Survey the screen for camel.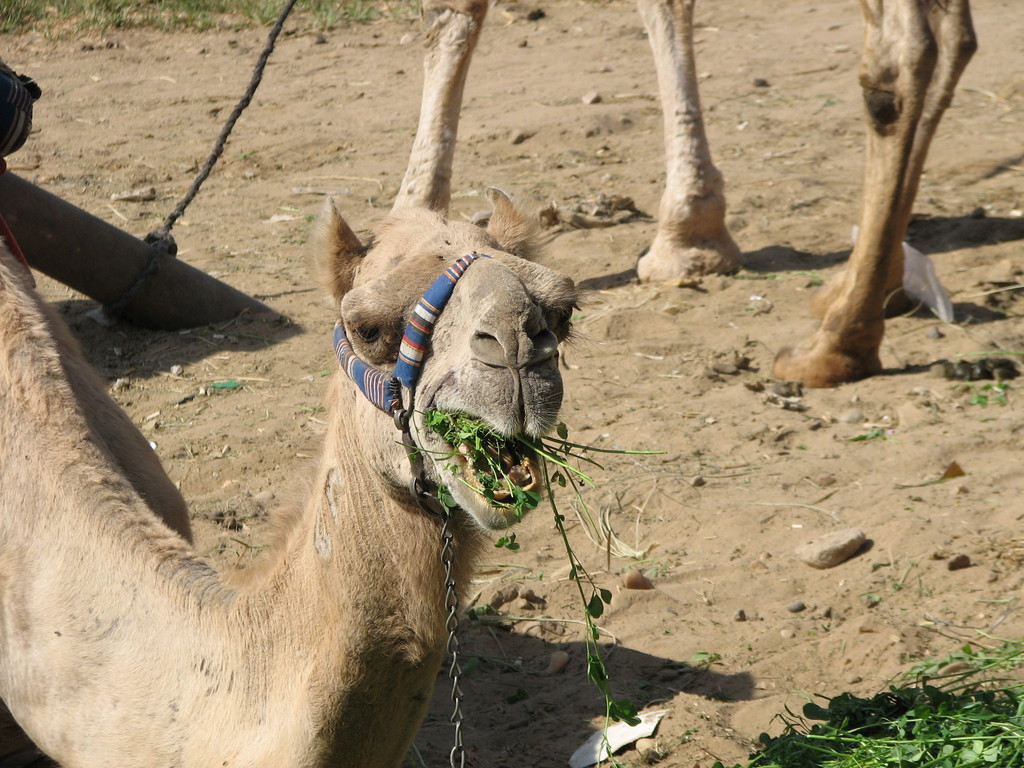
Survey found: bbox(387, 3, 977, 388).
